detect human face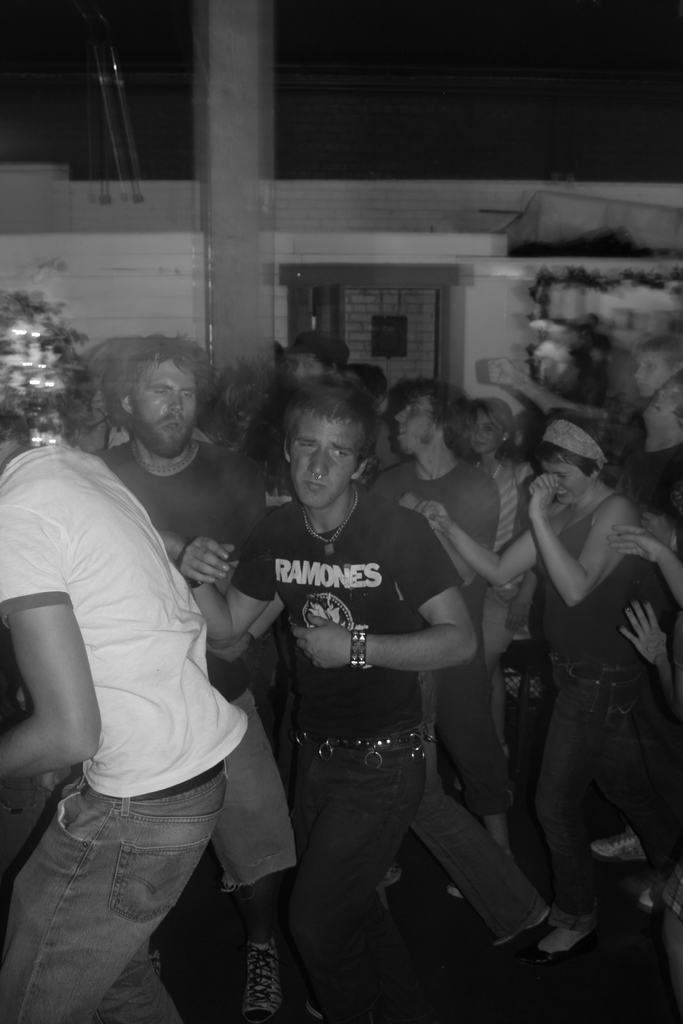
<region>472, 413, 497, 449</region>
